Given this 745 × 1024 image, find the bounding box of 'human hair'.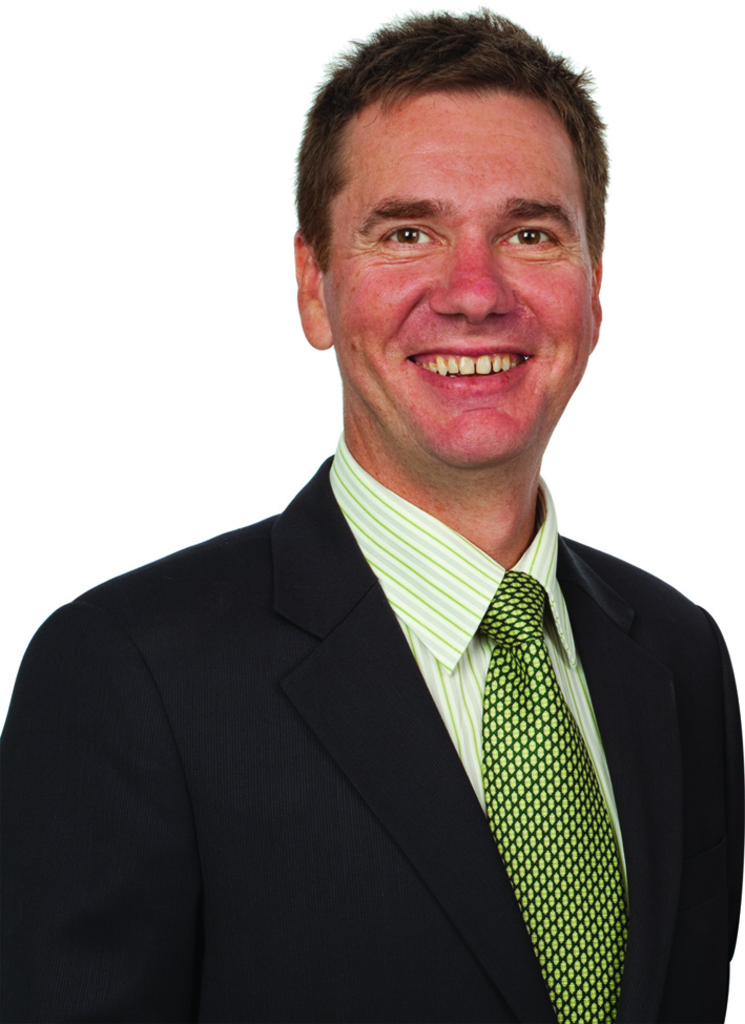
Rect(277, 9, 609, 332).
